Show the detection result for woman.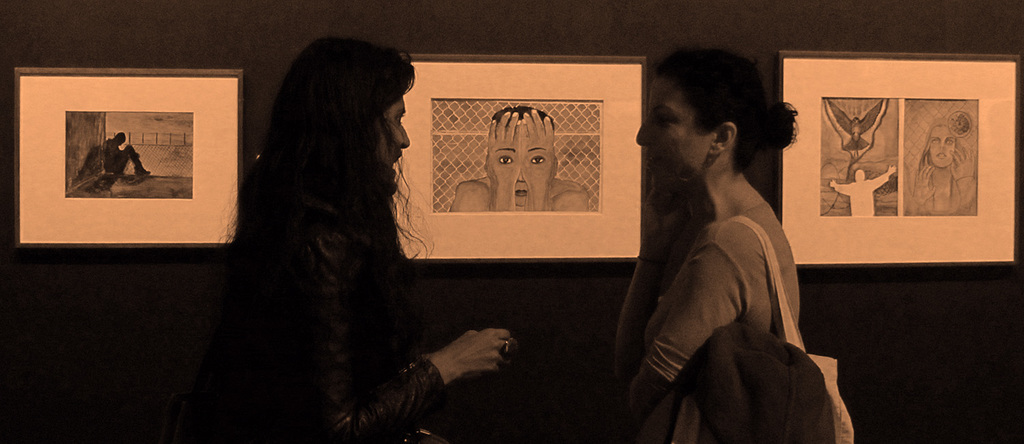
bbox(609, 49, 803, 443).
